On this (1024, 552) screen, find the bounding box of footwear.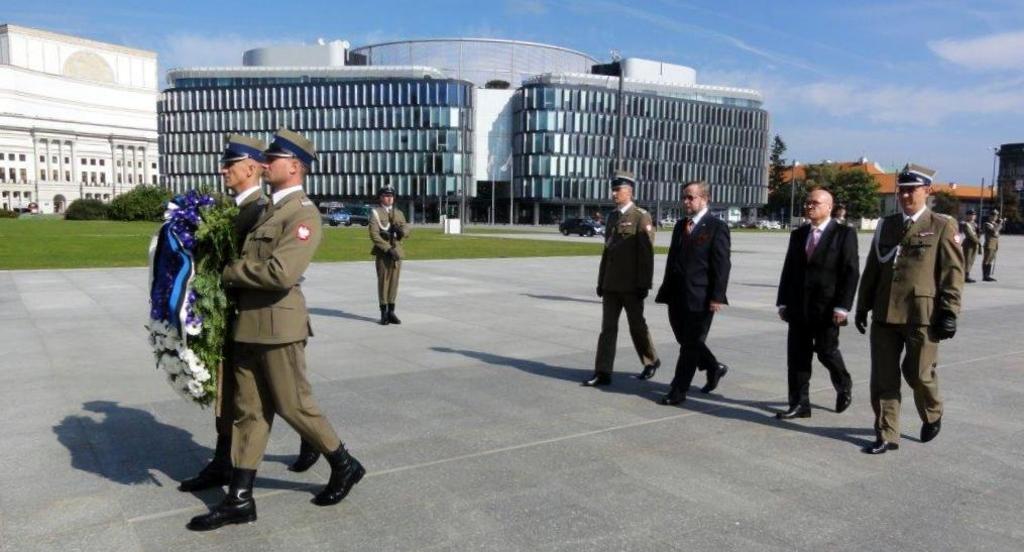
Bounding box: bbox=[775, 398, 811, 419].
